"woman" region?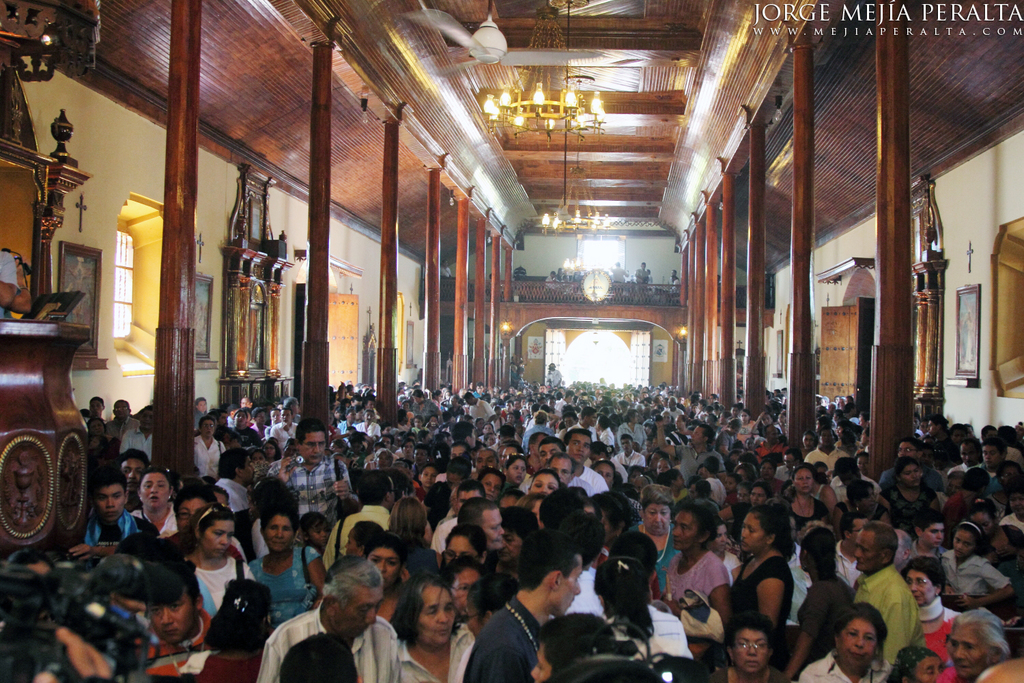
select_region(184, 499, 261, 622)
